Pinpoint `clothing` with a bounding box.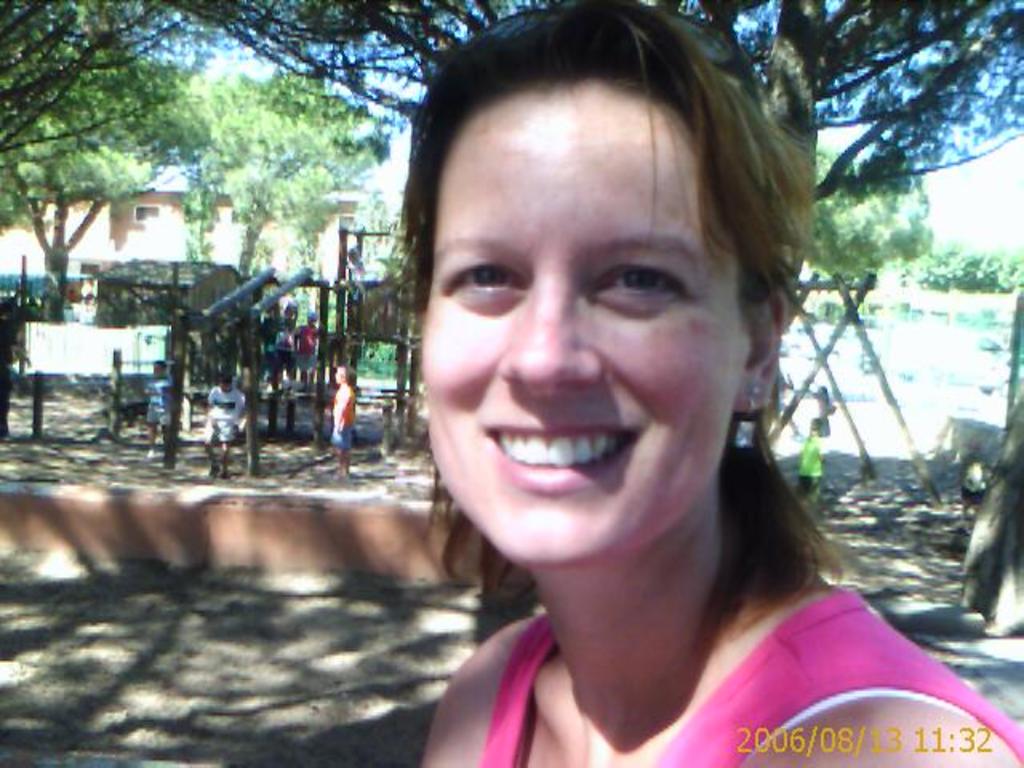
bbox=[293, 325, 318, 365].
